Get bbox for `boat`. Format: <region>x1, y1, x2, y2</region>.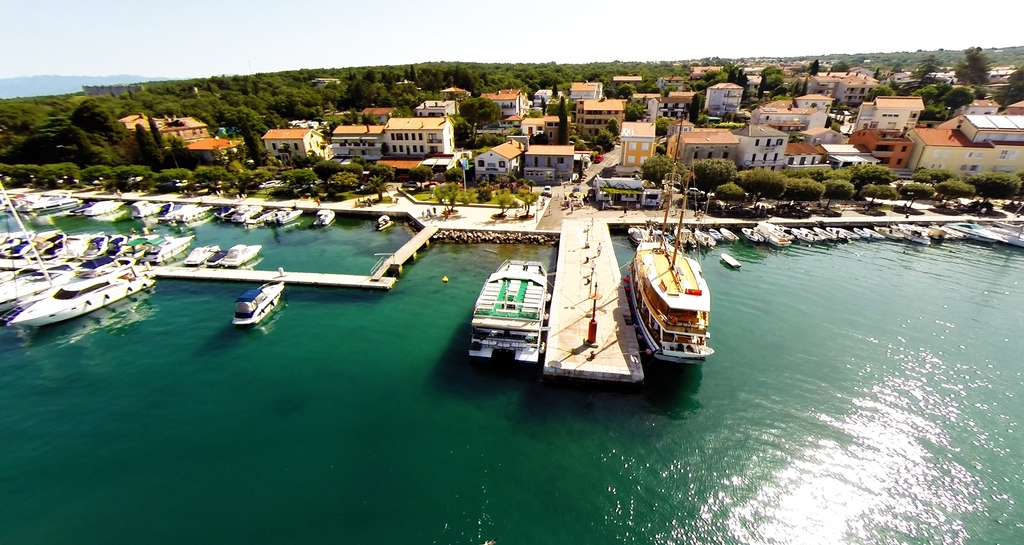
<region>928, 230, 949, 241</region>.
